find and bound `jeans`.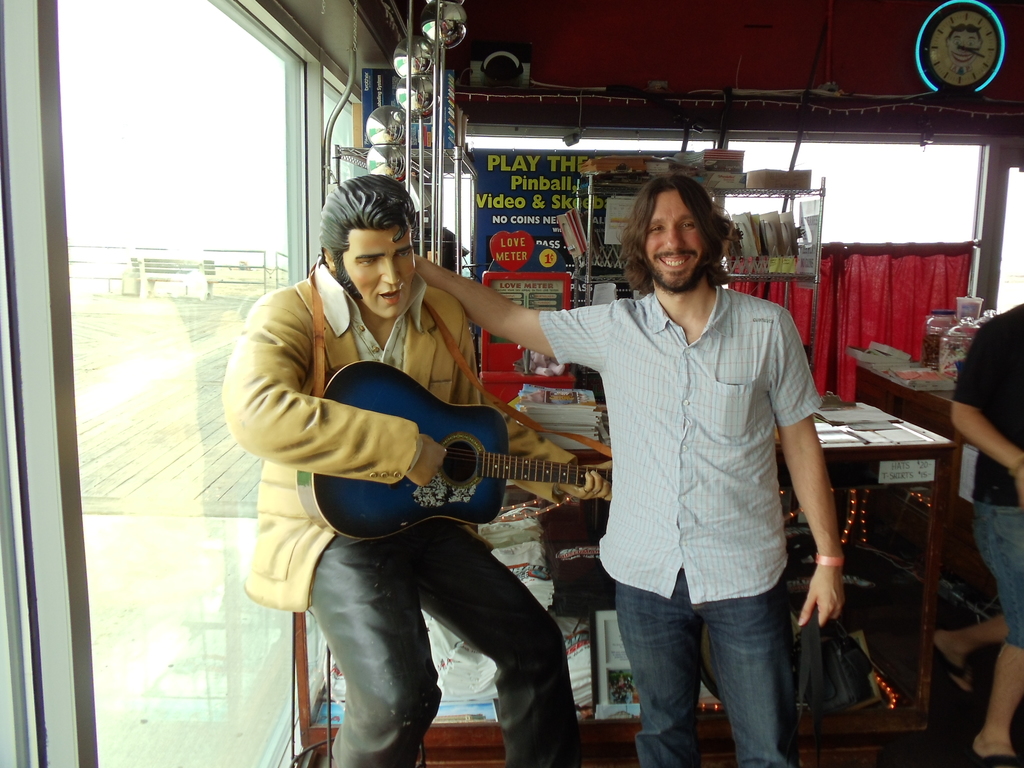
Bound: x1=607 y1=564 x2=814 y2=760.
